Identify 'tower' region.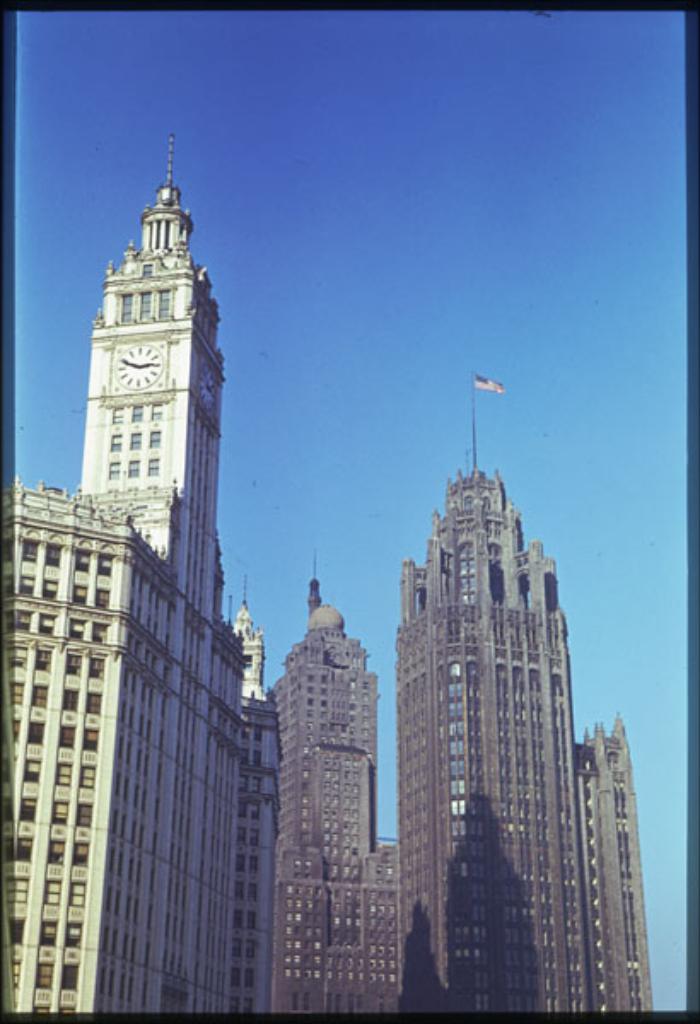
Region: Rect(56, 113, 242, 626).
